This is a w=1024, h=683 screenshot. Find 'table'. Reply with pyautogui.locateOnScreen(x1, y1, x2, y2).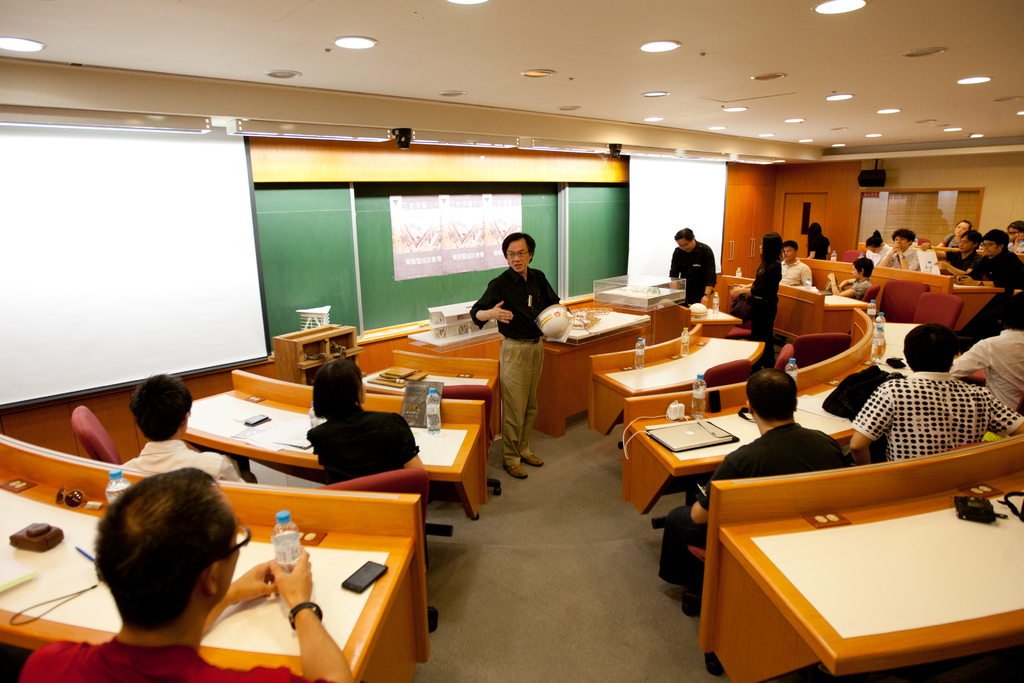
pyautogui.locateOnScreen(543, 304, 693, 439).
